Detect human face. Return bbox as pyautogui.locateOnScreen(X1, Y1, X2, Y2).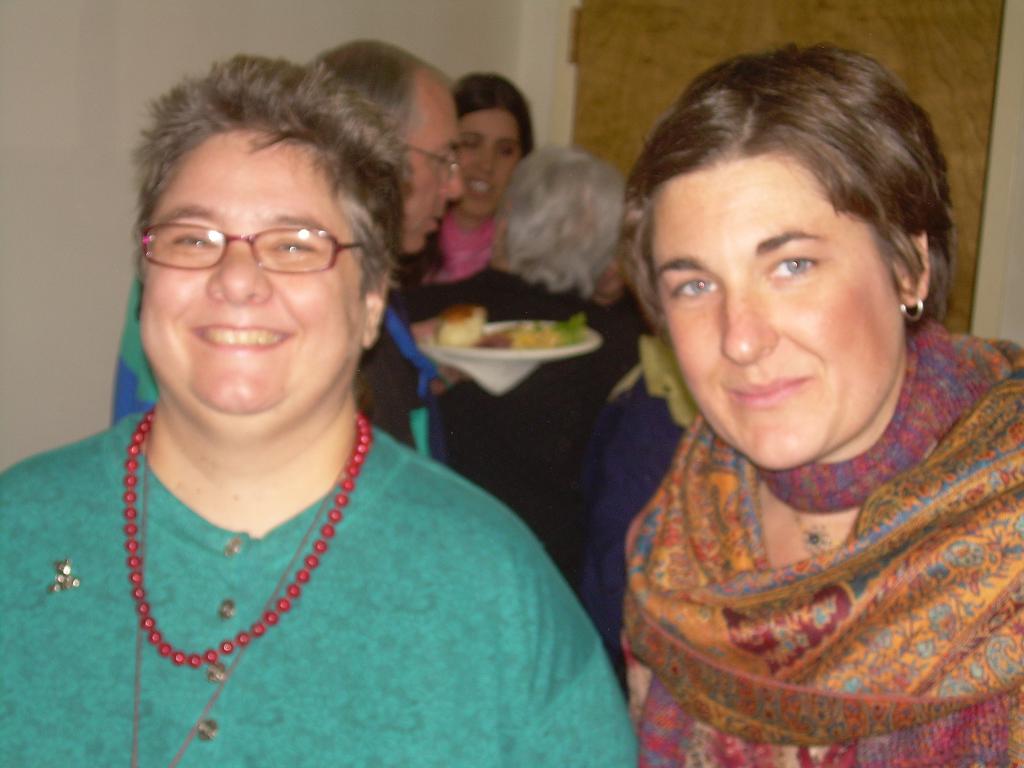
pyautogui.locateOnScreen(408, 84, 470, 254).
